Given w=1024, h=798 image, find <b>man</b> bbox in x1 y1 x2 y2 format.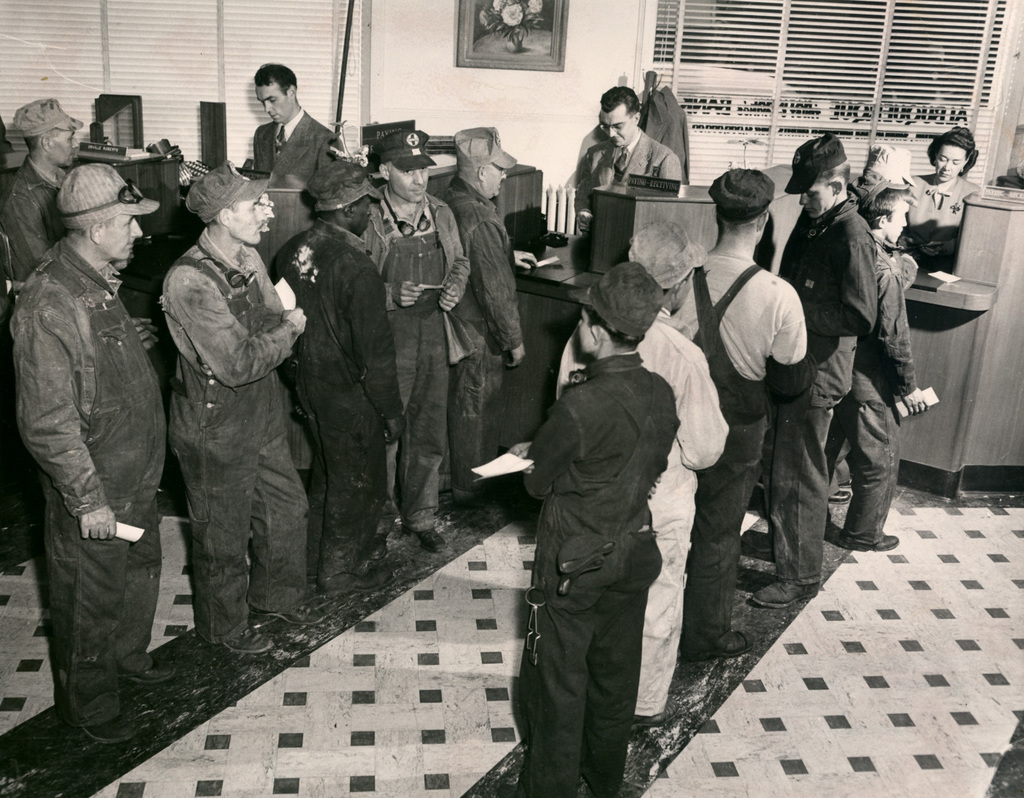
161 162 330 658.
